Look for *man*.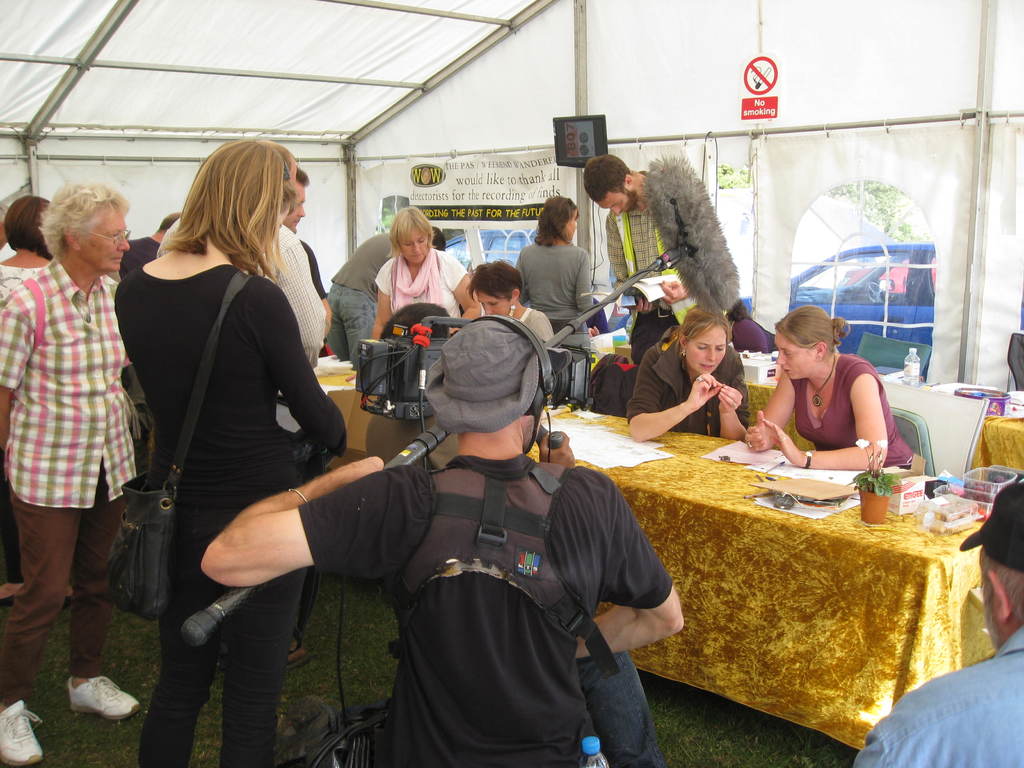
Found: [287,170,332,326].
